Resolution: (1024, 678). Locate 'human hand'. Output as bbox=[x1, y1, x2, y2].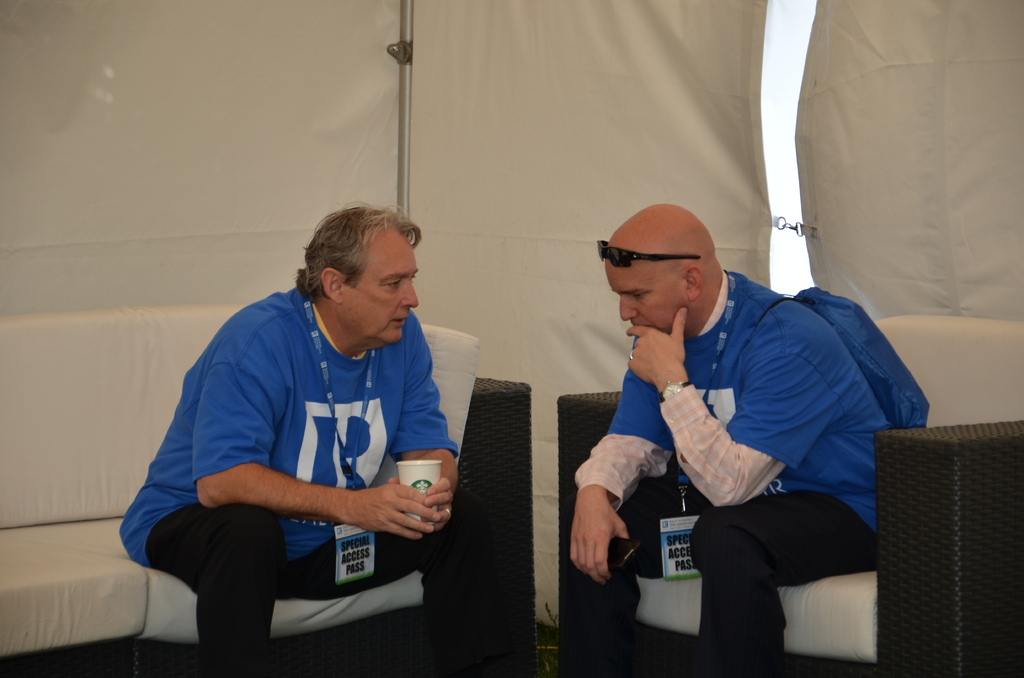
bbox=[623, 306, 690, 385].
